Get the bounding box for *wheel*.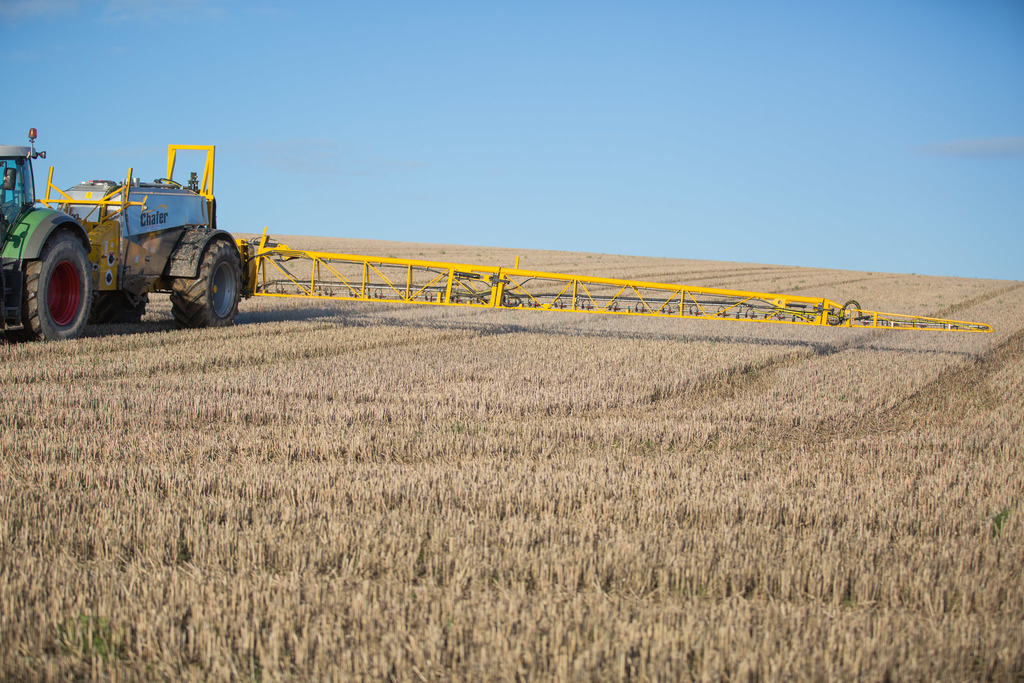
(28,227,85,338).
